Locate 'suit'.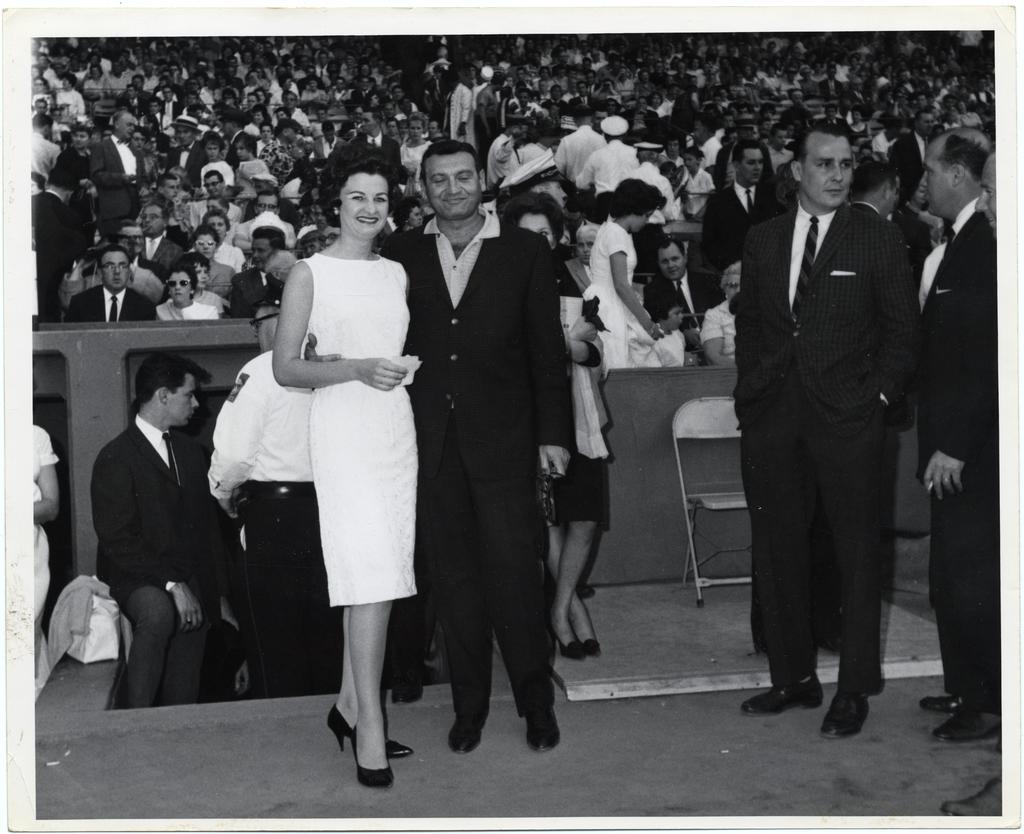
Bounding box: locate(360, 133, 400, 176).
